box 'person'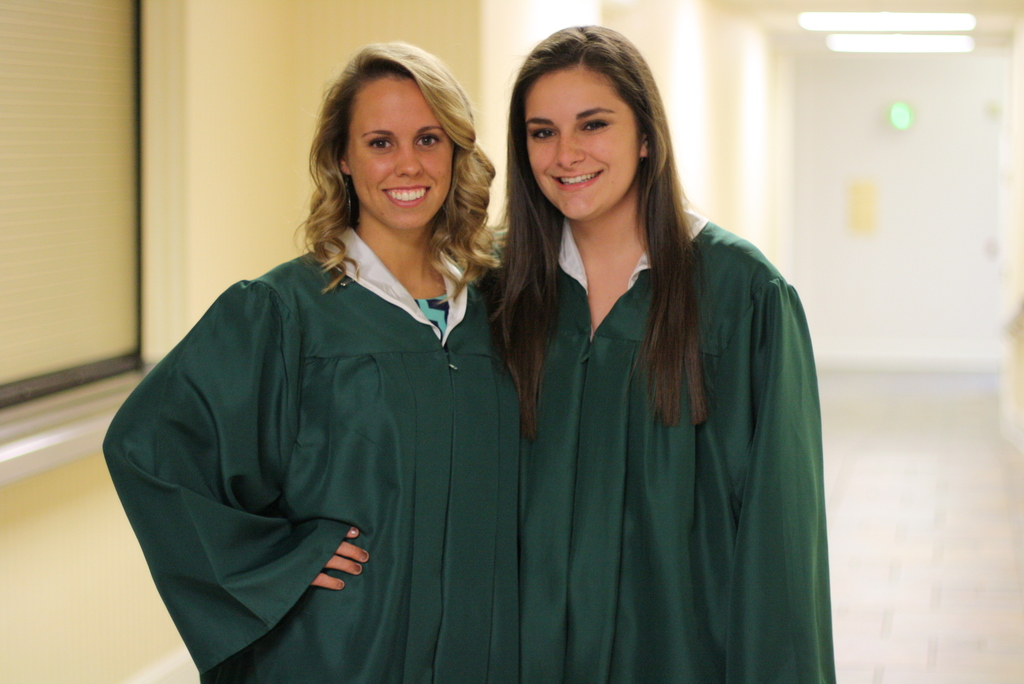
crop(102, 42, 520, 683)
